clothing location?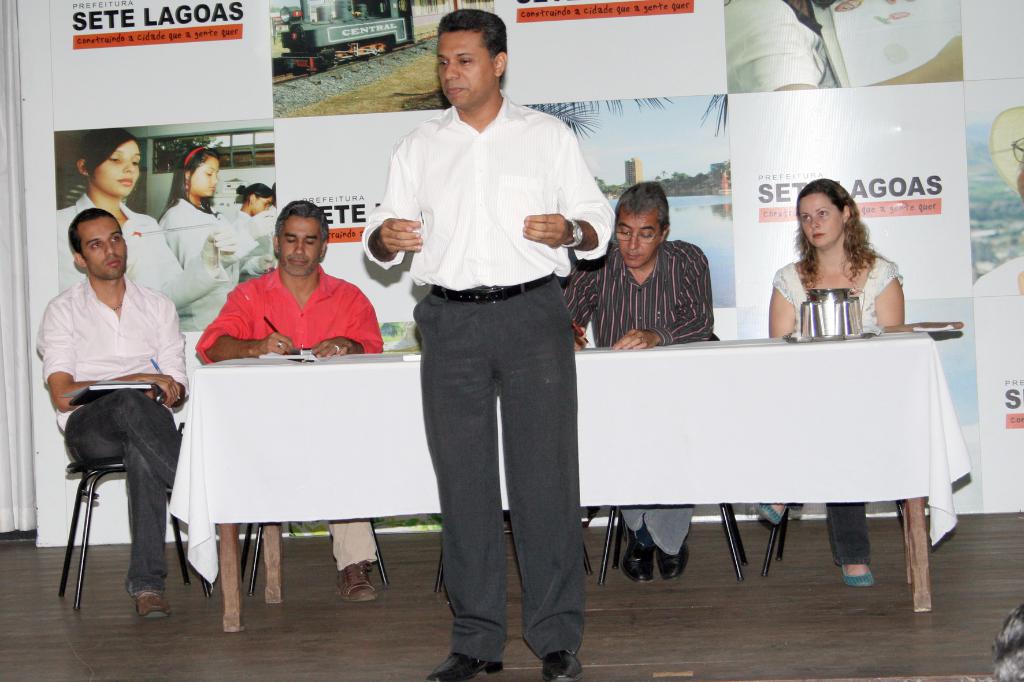
locate(359, 105, 616, 660)
